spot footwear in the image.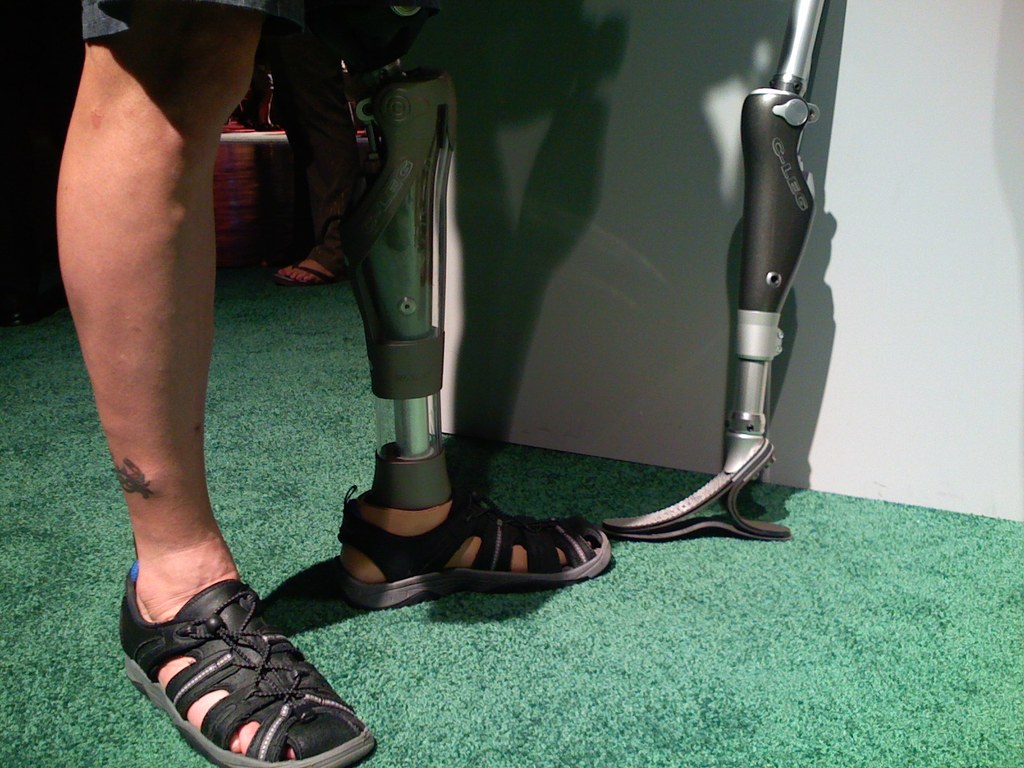
footwear found at x1=266 y1=259 x2=342 y2=289.
